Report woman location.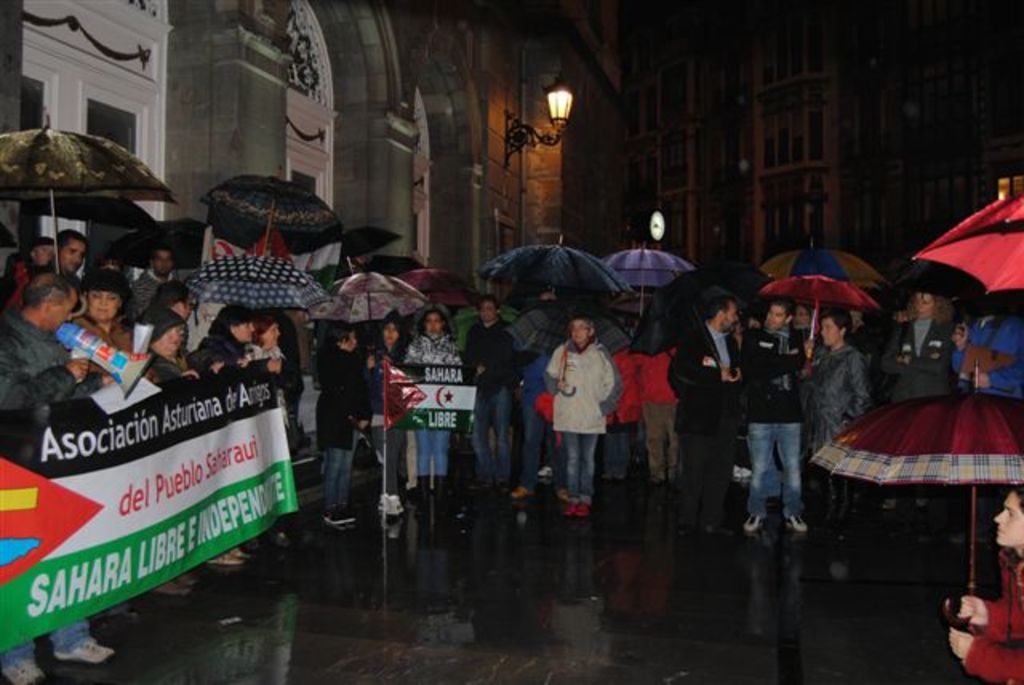
Report: <bbox>246, 315, 290, 370</bbox>.
